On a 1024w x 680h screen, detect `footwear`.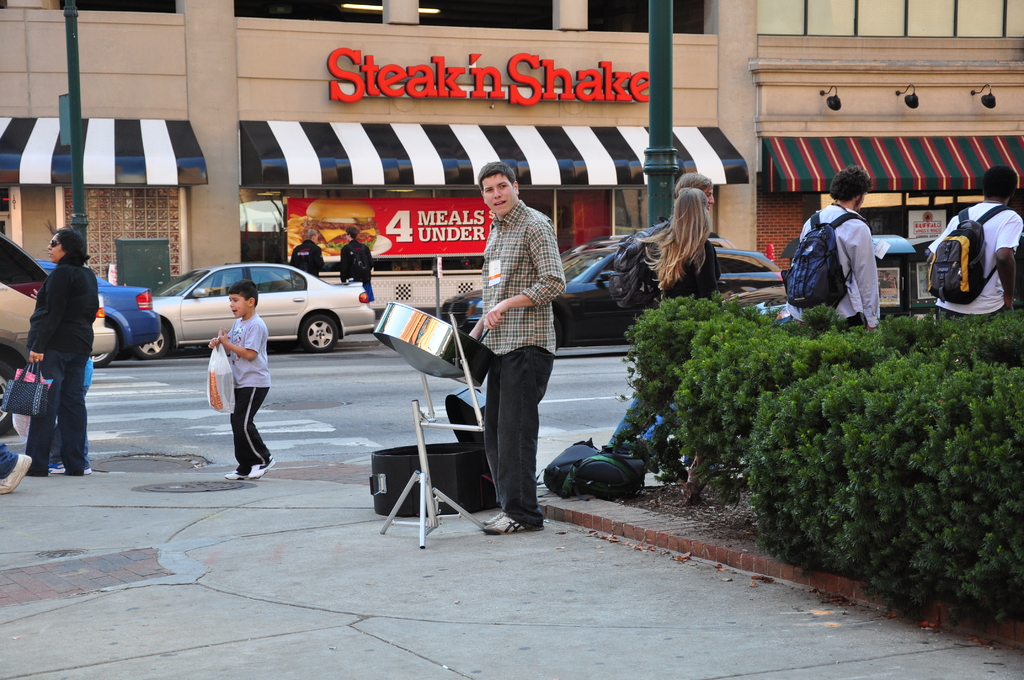
{"left": 252, "top": 458, "right": 274, "bottom": 476}.
